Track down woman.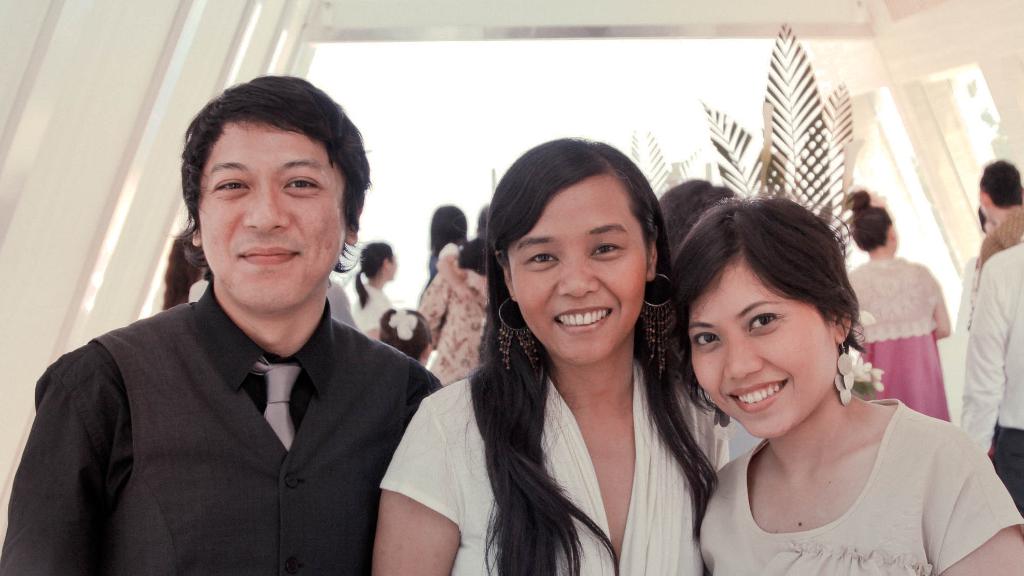
Tracked to BBox(163, 229, 212, 316).
